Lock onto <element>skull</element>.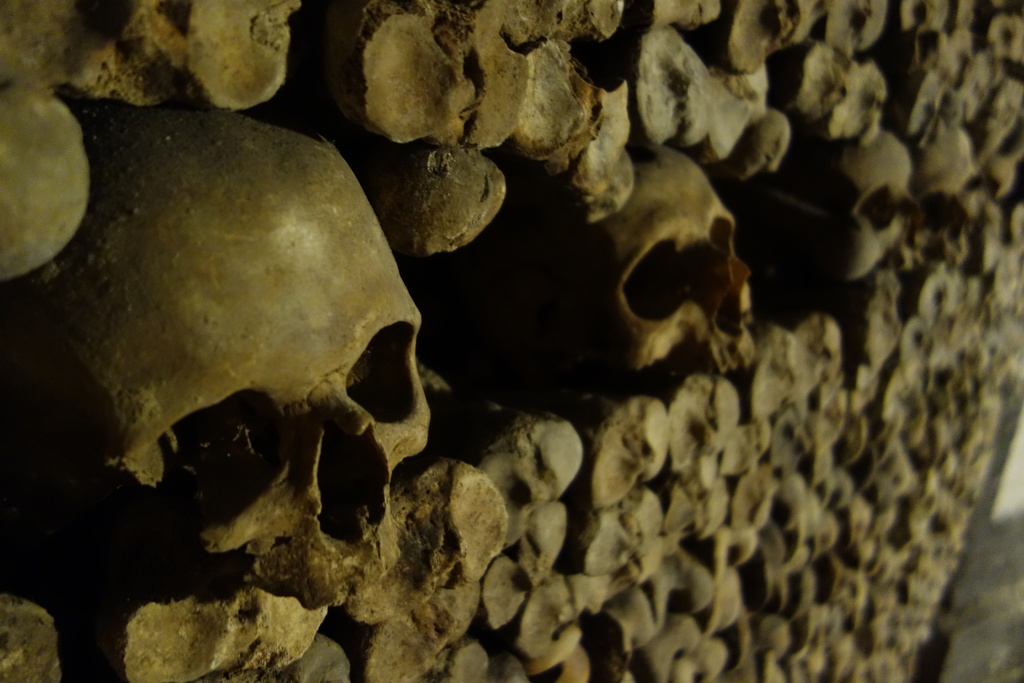
Locked: left=913, top=125, right=998, bottom=256.
